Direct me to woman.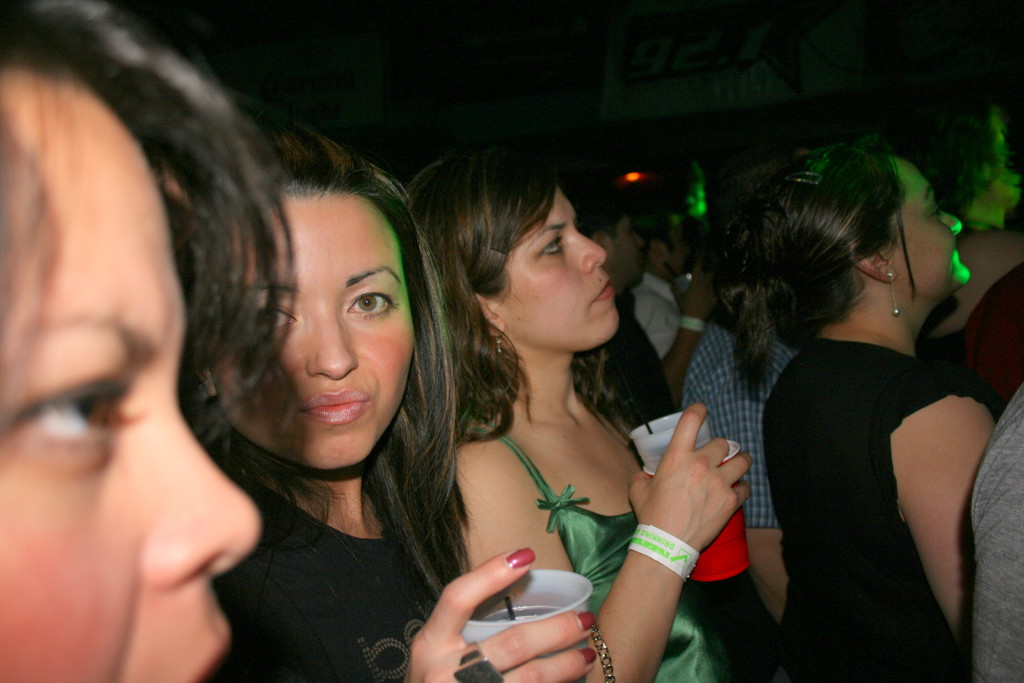
Direction: 719,142,1004,682.
